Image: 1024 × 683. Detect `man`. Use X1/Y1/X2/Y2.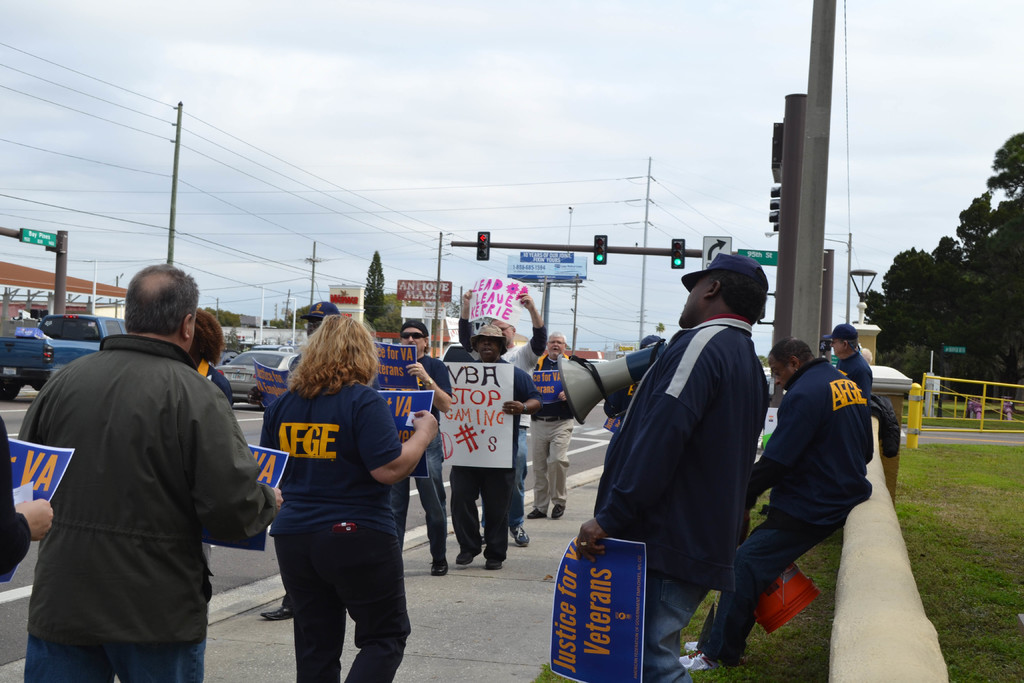
17/258/284/682.
